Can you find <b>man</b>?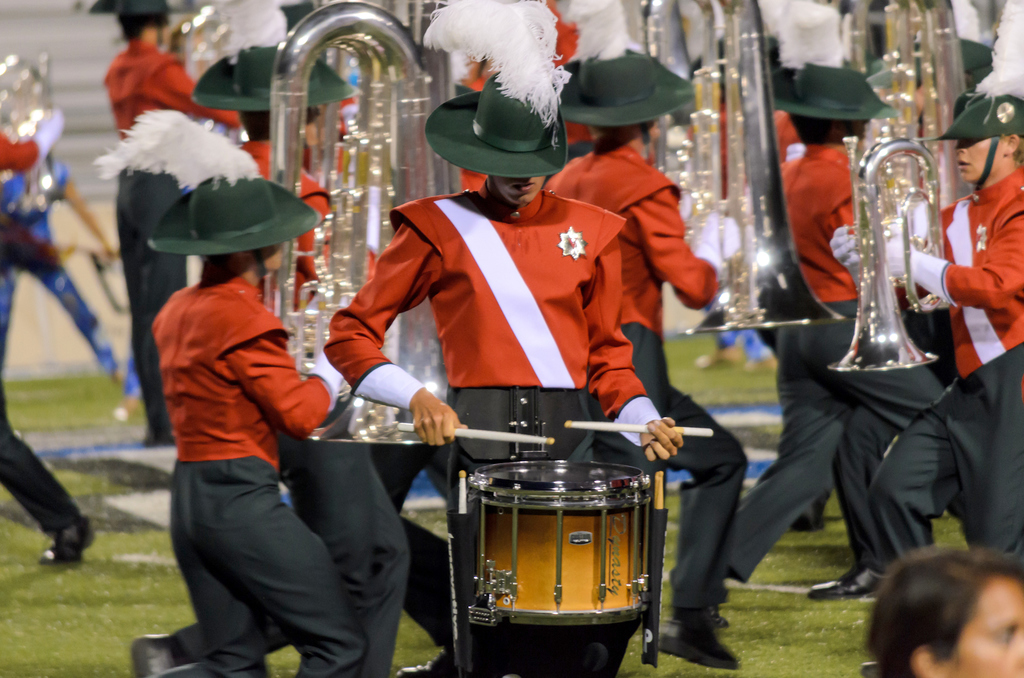
Yes, bounding box: box=[104, 0, 251, 451].
